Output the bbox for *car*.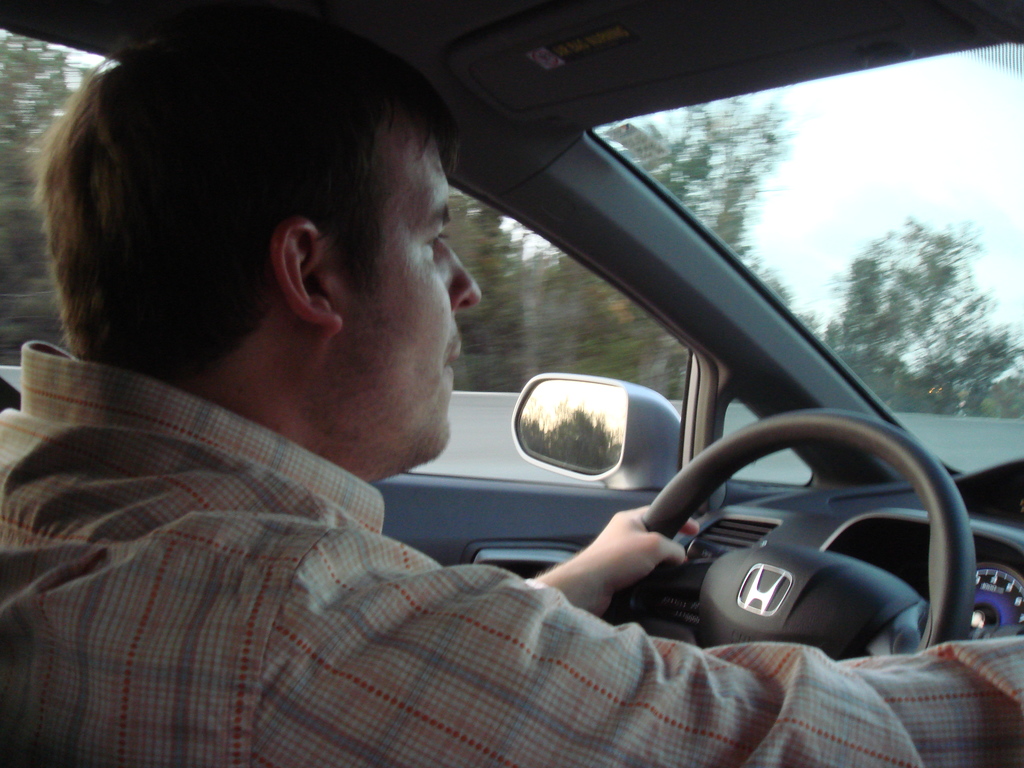
0/0/1023/763.
